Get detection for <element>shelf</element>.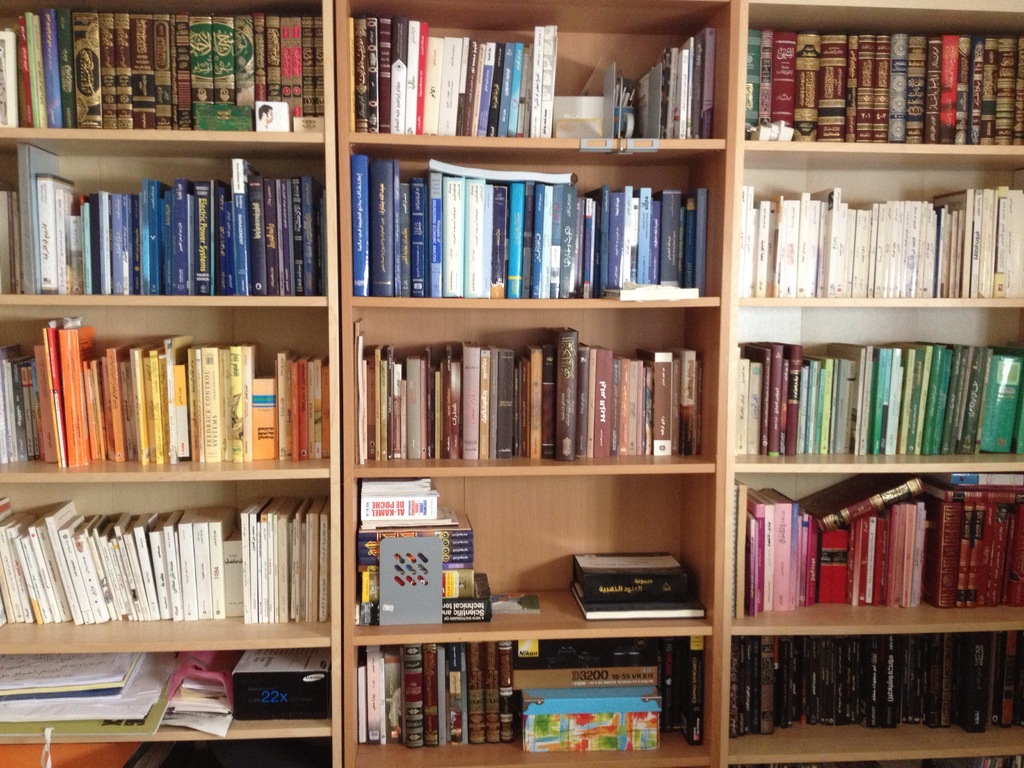
Detection: <box>1,0,1023,767</box>.
